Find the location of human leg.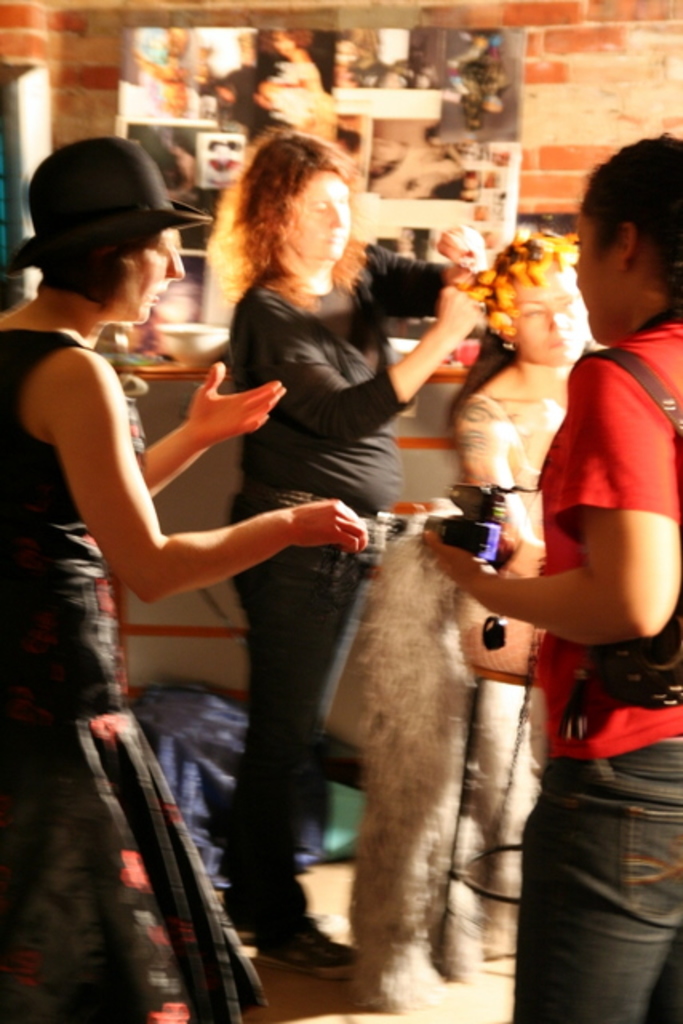
Location: box(214, 490, 352, 997).
